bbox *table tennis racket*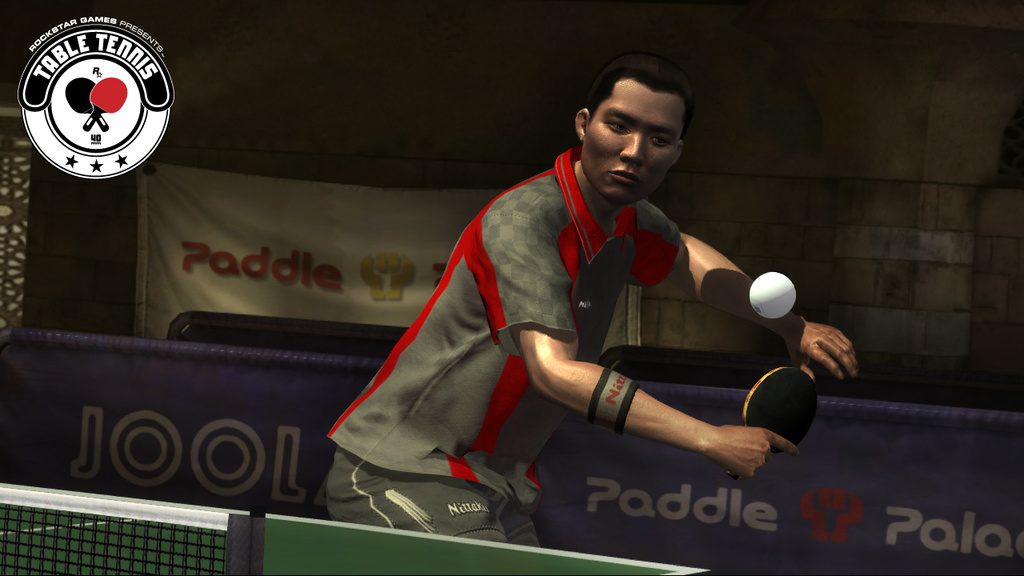
box(730, 366, 822, 483)
